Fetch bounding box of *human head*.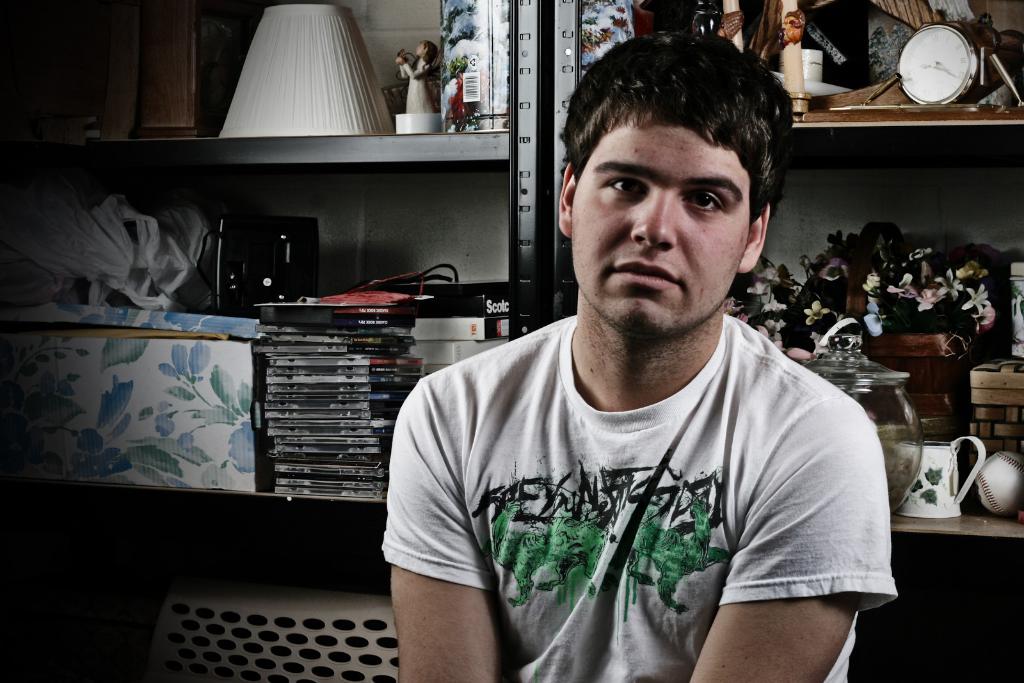
Bbox: (568,46,786,297).
